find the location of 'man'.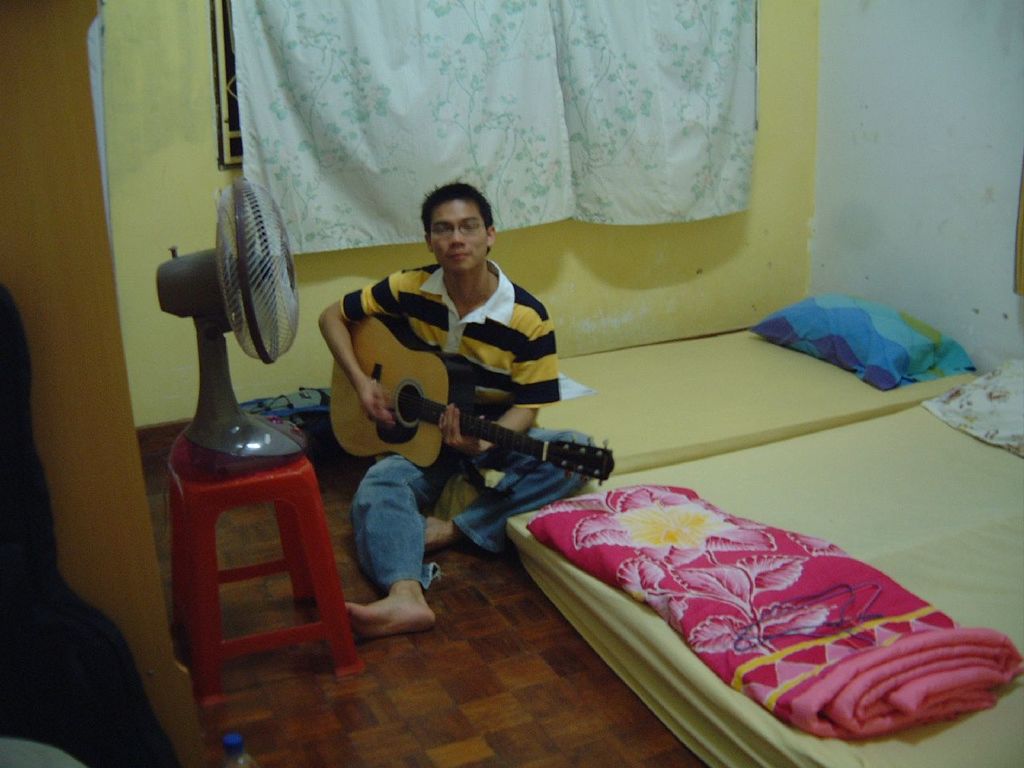
Location: 299 172 590 518.
